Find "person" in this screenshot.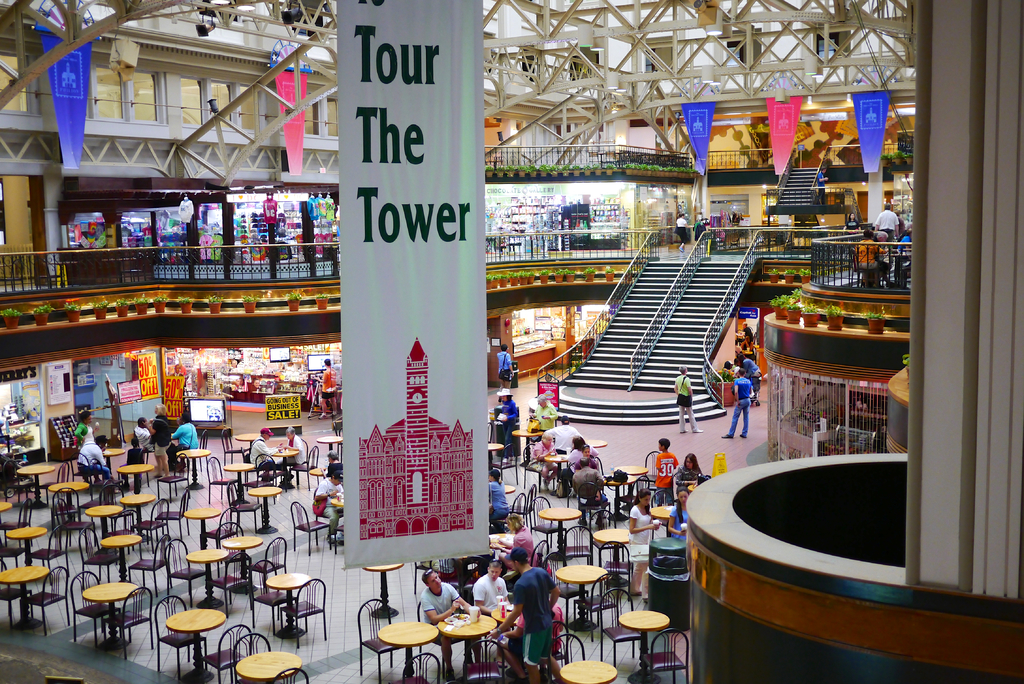
The bounding box for "person" is left=472, top=555, right=504, bottom=615.
